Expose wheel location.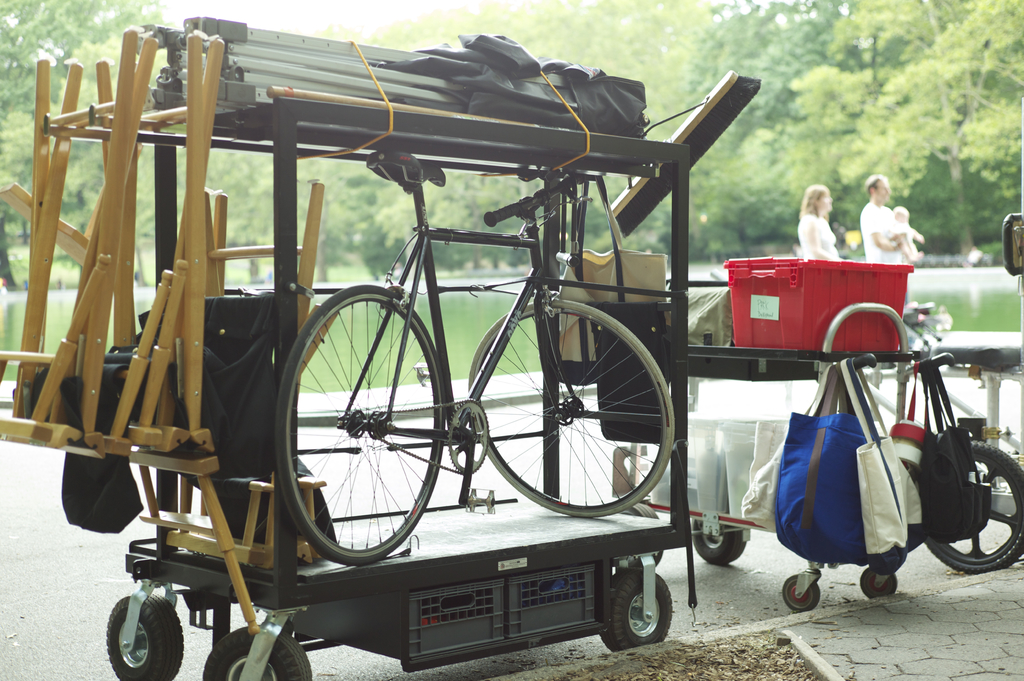
Exposed at box(918, 440, 1023, 570).
